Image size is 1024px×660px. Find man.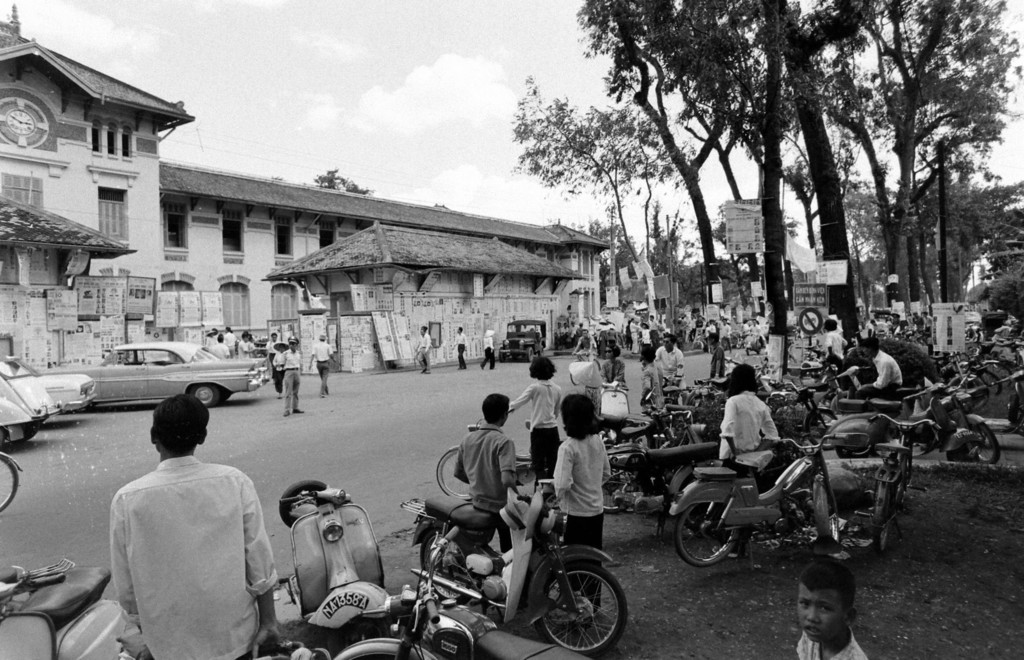
detection(858, 339, 901, 399).
